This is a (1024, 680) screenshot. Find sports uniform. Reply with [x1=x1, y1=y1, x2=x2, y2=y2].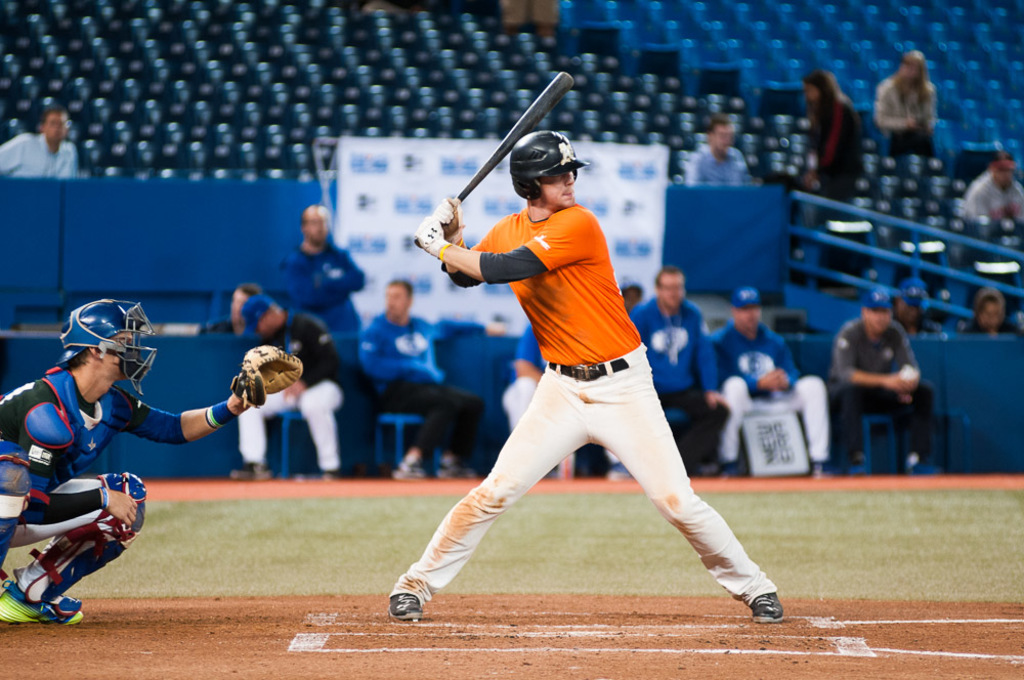
[x1=0, y1=300, x2=300, y2=621].
